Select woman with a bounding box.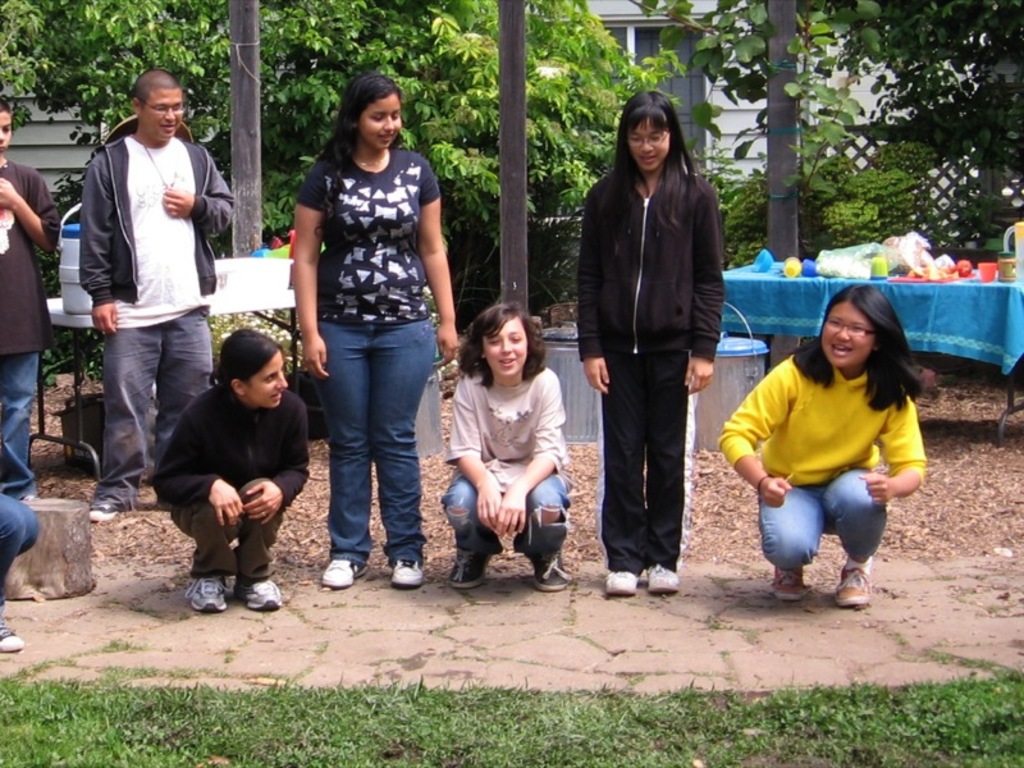
<region>273, 72, 461, 599</region>.
